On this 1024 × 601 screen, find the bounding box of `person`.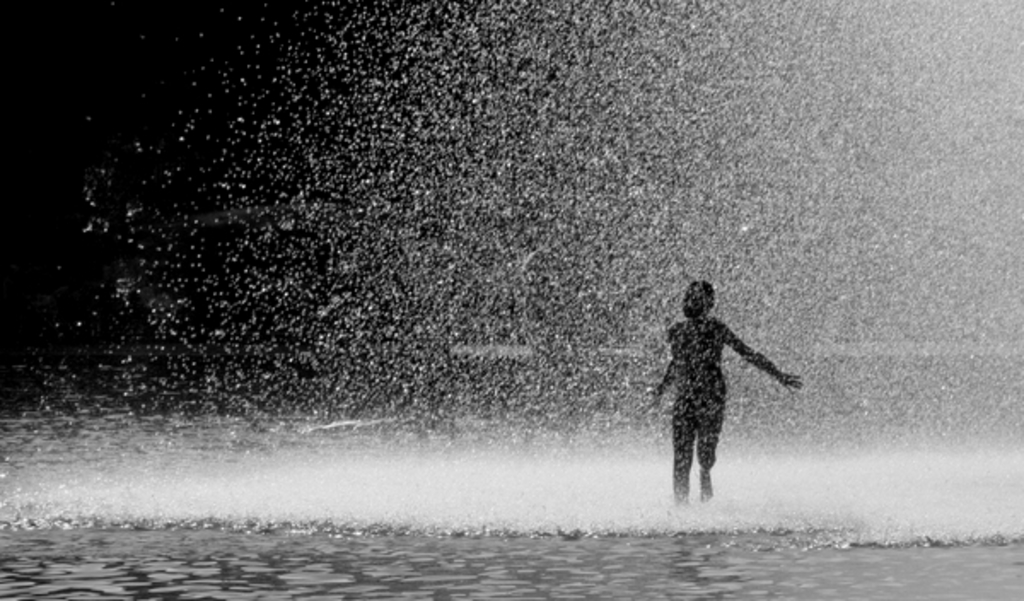
Bounding box: <bbox>650, 283, 807, 495</bbox>.
